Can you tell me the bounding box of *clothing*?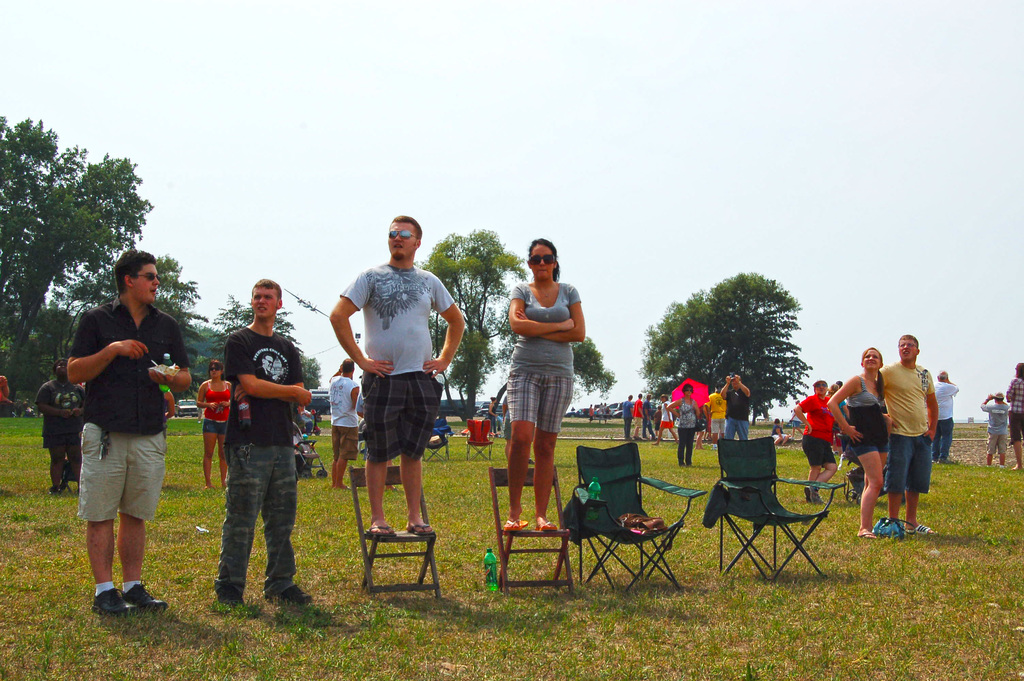
select_region(1004, 371, 1021, 451).
